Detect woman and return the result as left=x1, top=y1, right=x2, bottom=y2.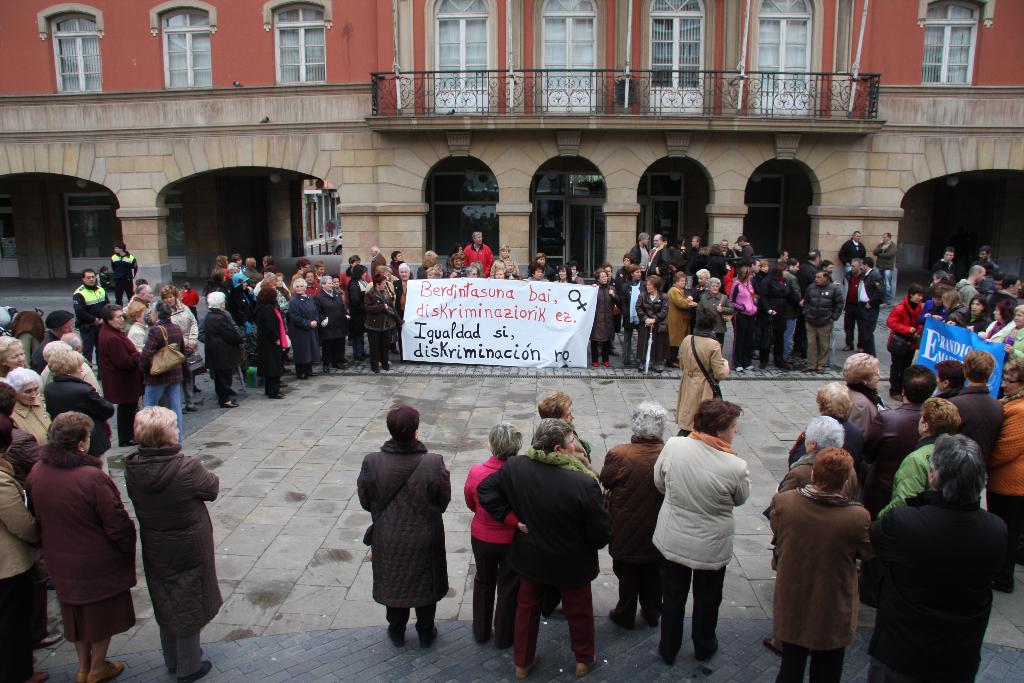
left=790, top=258, right=799, bottom=273.
